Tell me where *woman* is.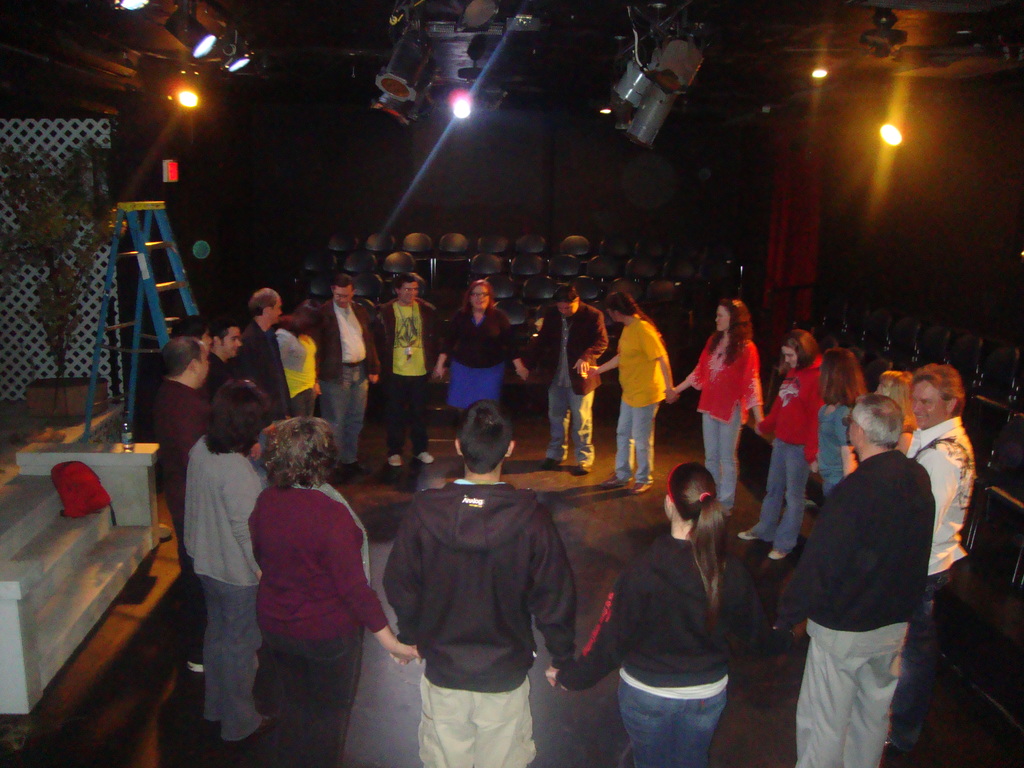
*woman* is at select_region(551, 459, 759, 767).
